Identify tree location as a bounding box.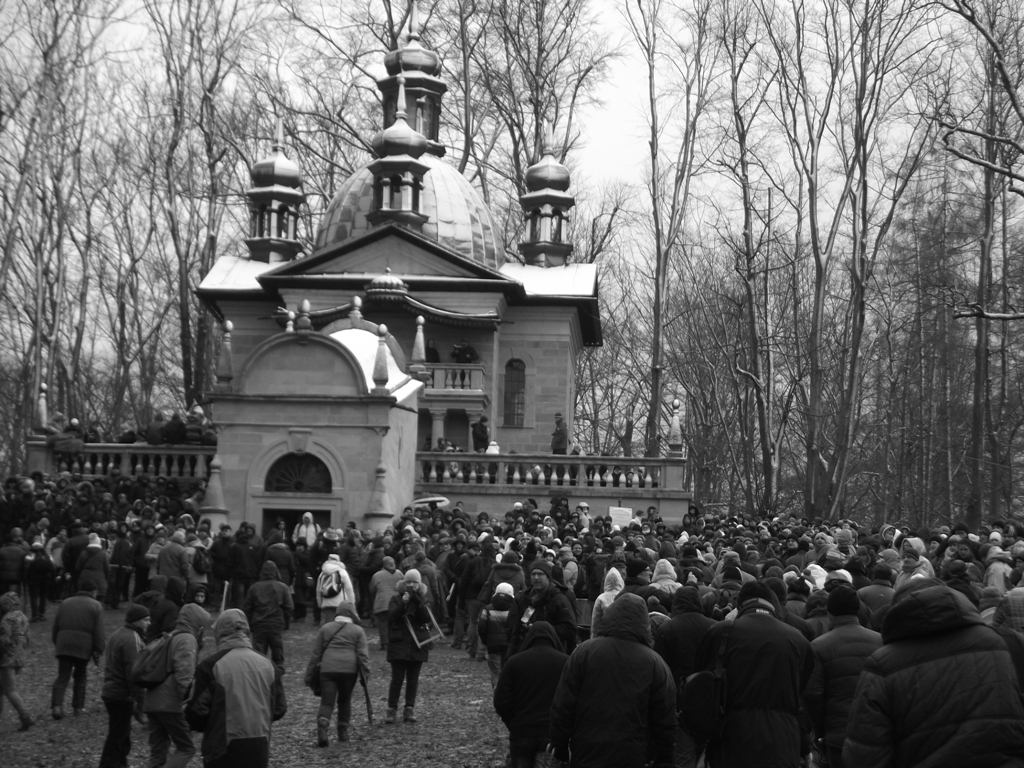
<region>856, 78, 988, 463</region>.
